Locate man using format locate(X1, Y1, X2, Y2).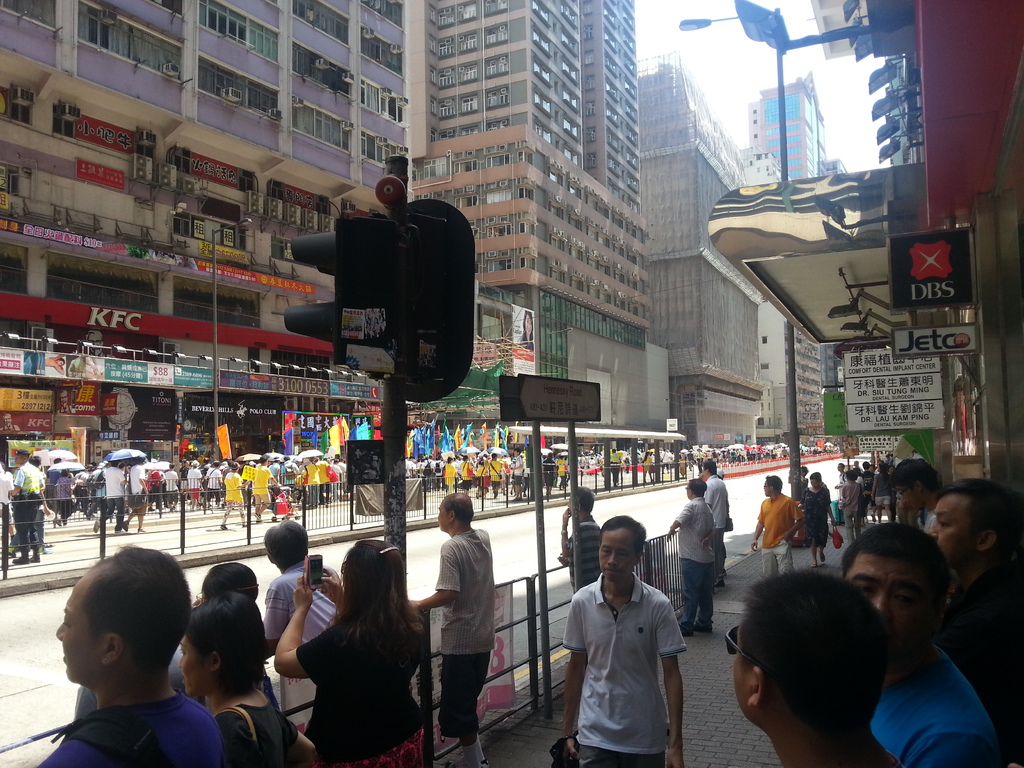
locate(184, 461, 204, 510).
